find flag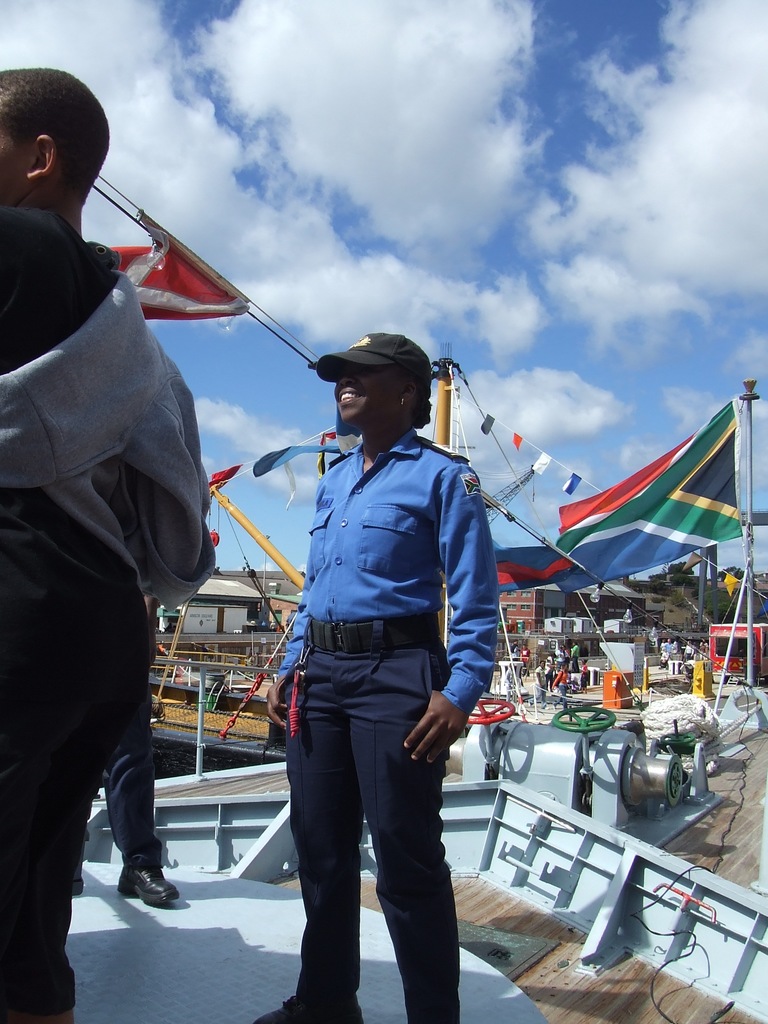
l=243, t=444, r=356, b=488
